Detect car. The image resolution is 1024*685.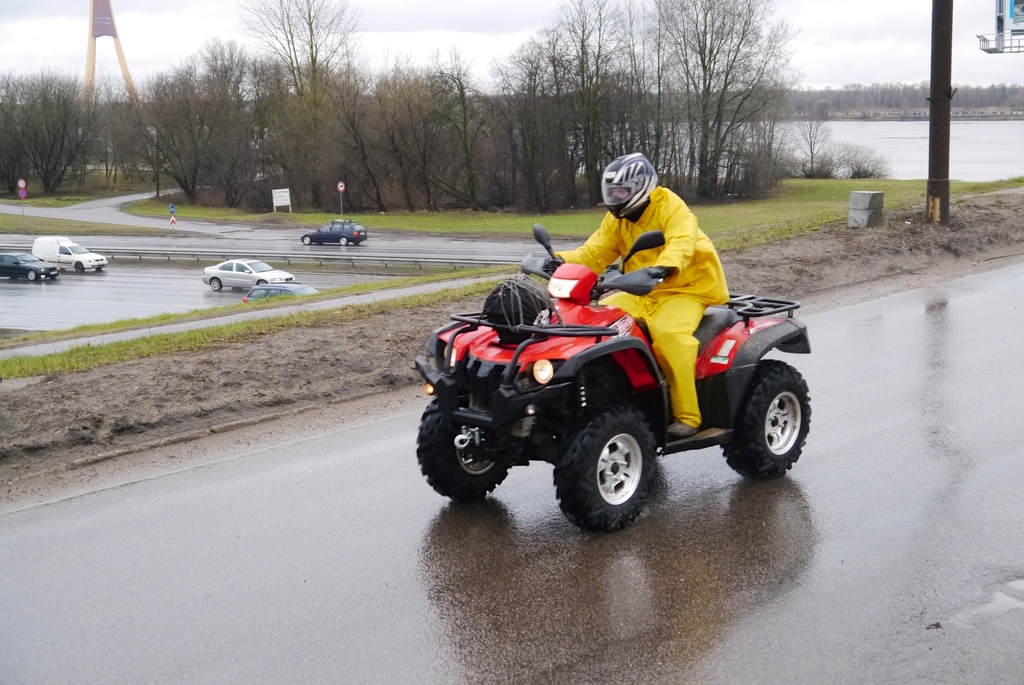
(left=242, top=281, right=312, bottom=299).
